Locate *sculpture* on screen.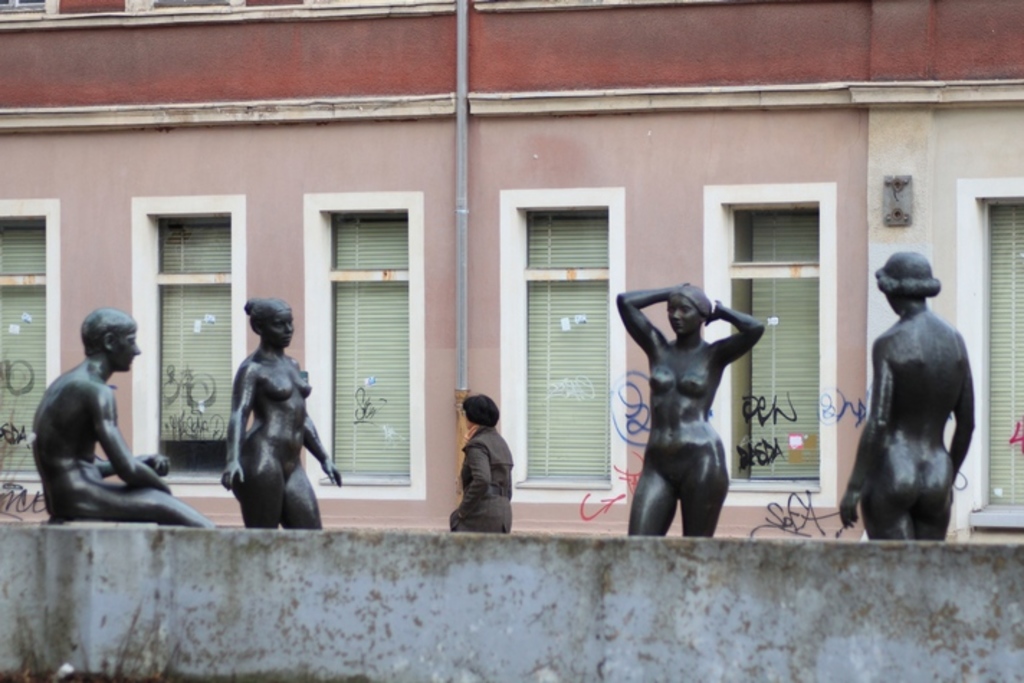
On screen at [614, 276, 767, 533].
